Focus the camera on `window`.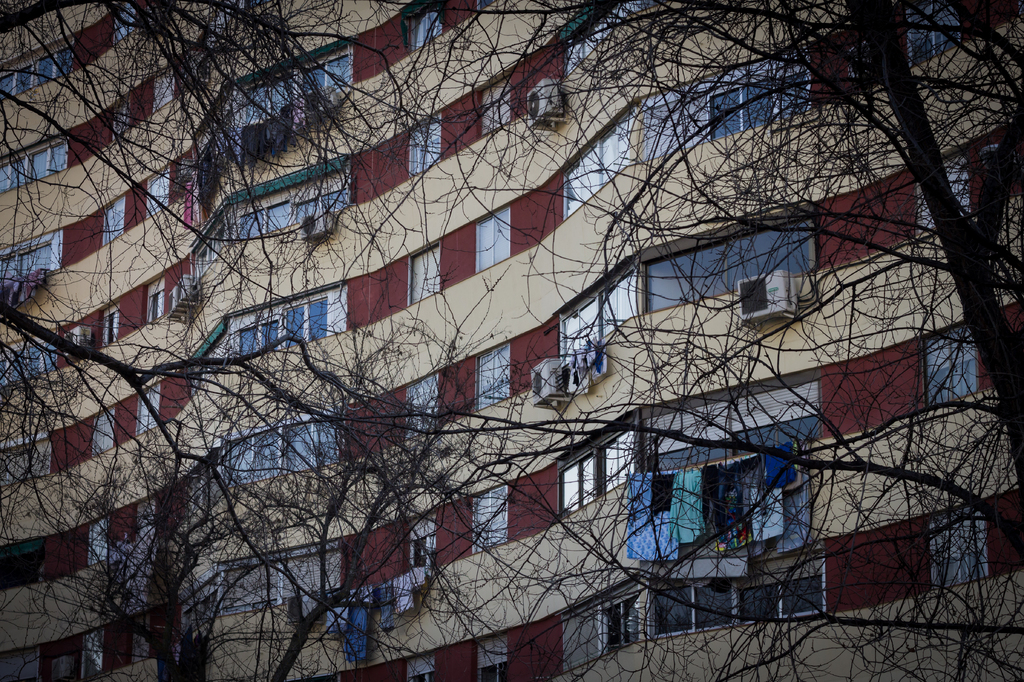
Focus region: 552, 99, 632, 214.
